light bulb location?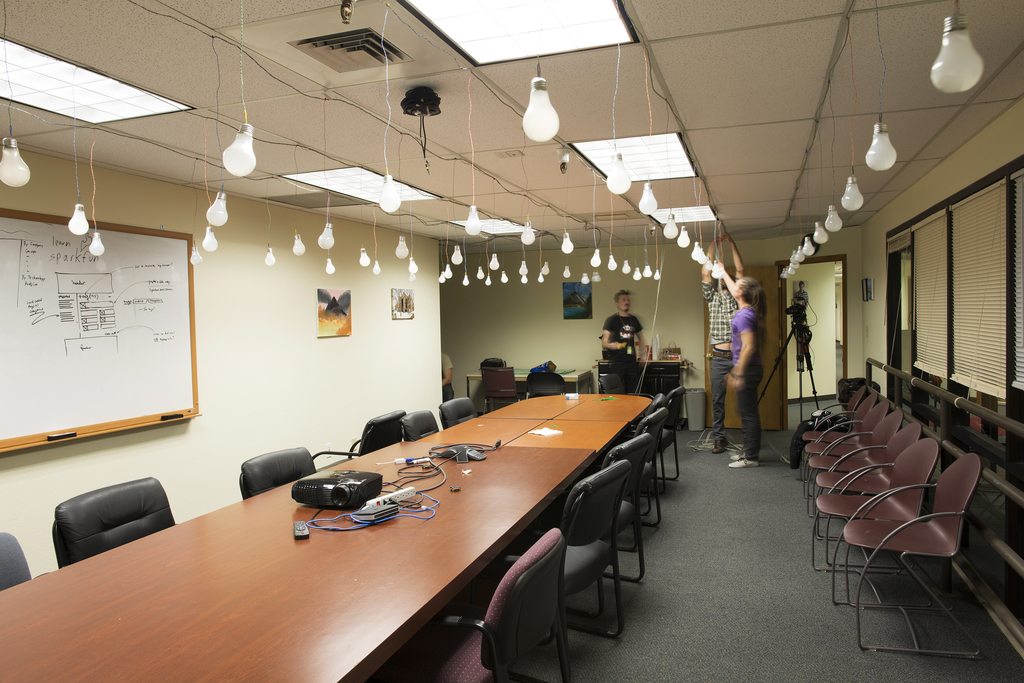
<region>462, 273, 468, 286</region>
